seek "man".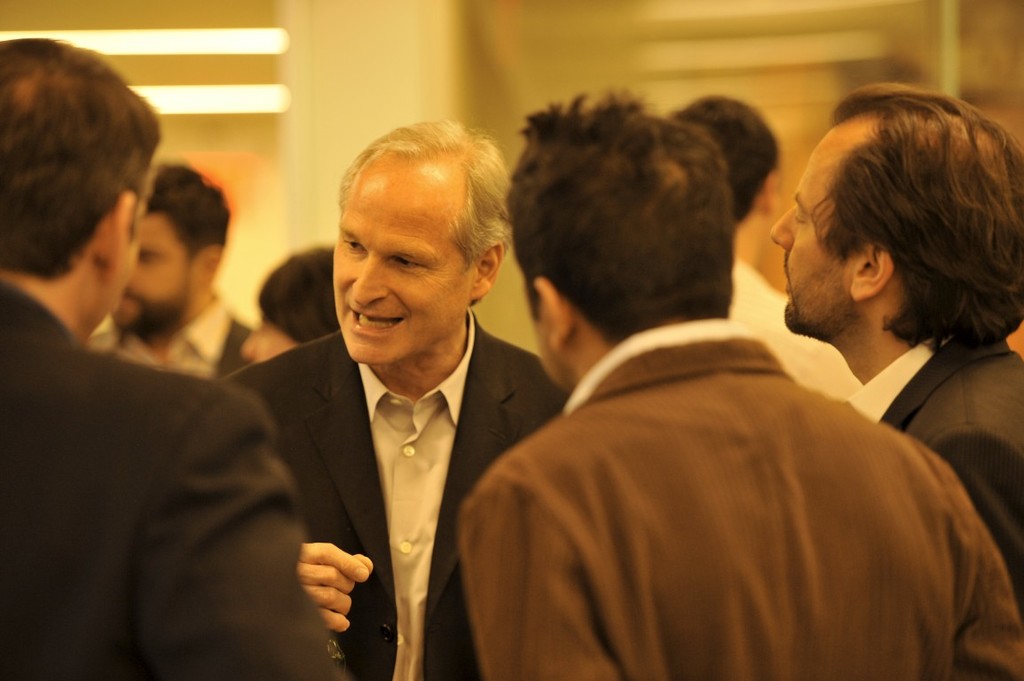
x1=246 y1=145 x2=559 y2=674.
